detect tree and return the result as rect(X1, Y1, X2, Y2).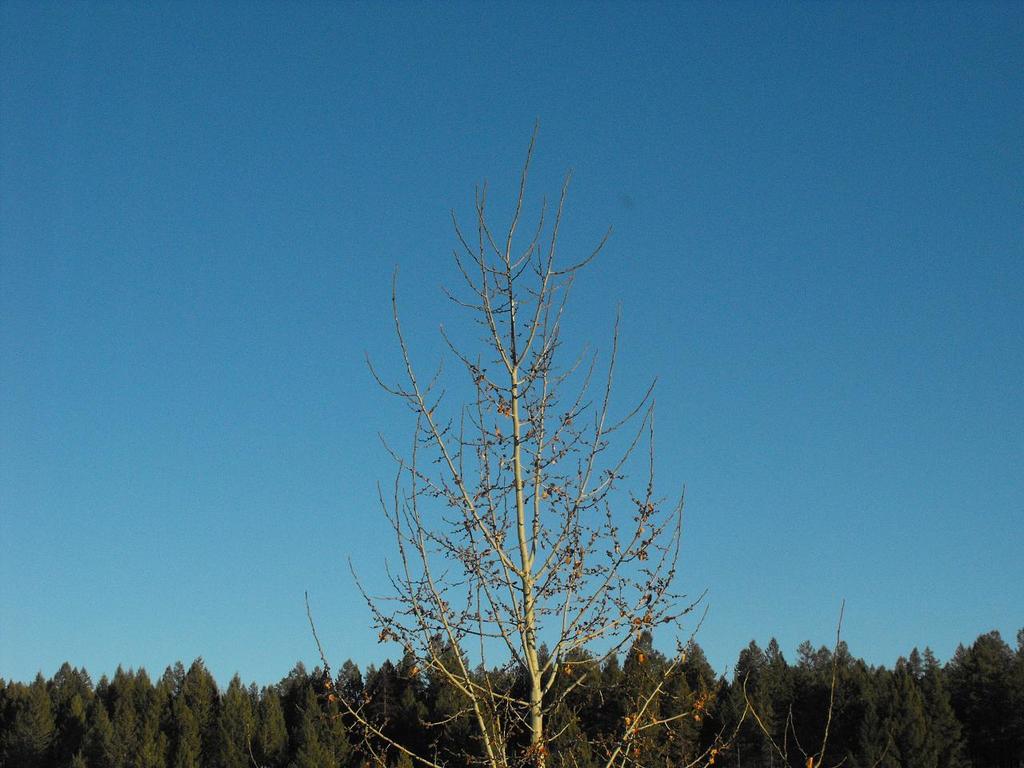
rect(724, 650, 786, 767).
